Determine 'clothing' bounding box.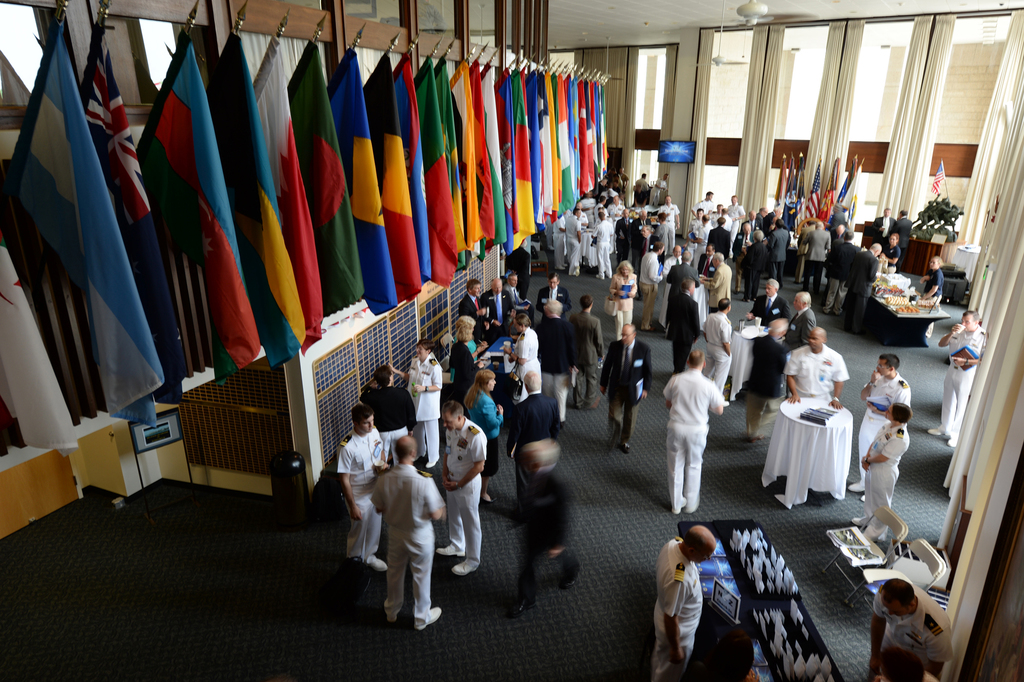
Determined: [x1=890, y1=220, x2=911, y2=259].
